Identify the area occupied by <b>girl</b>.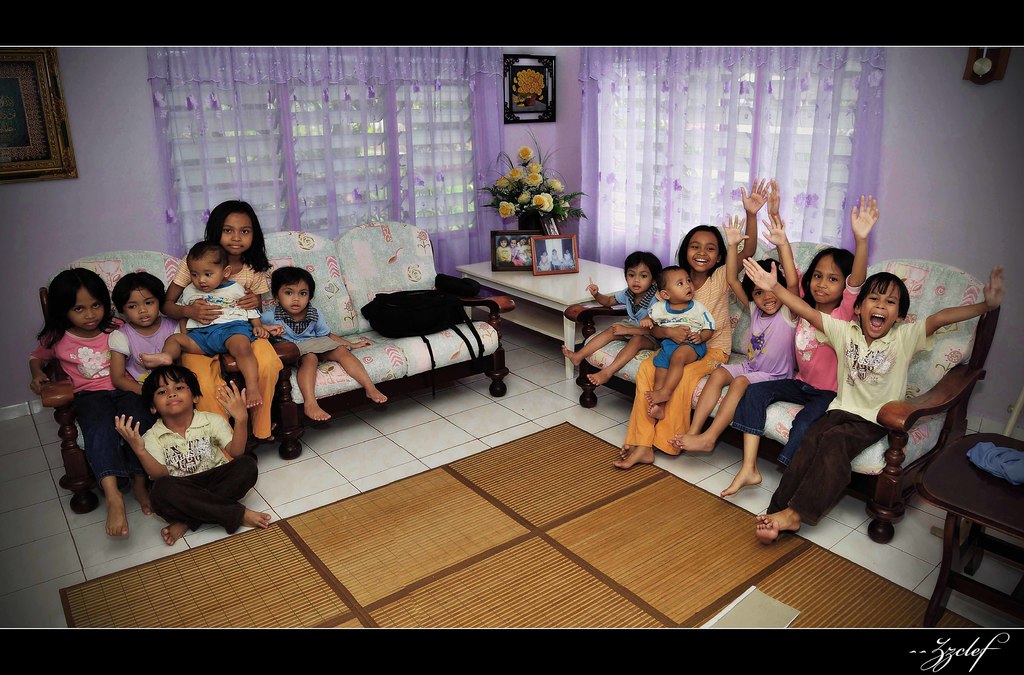
Area: {"left": 263, "top": 264, "right": 388, "bottom": 422}.
